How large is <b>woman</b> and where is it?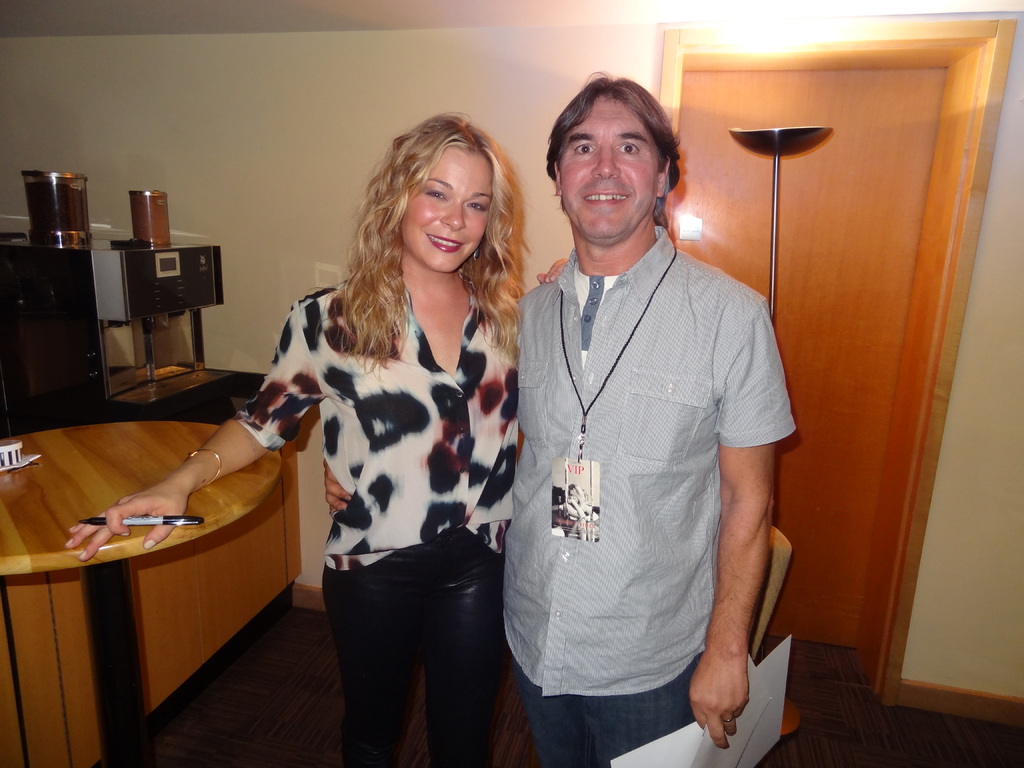
Bounding box: [56, 106, 566, 767].
